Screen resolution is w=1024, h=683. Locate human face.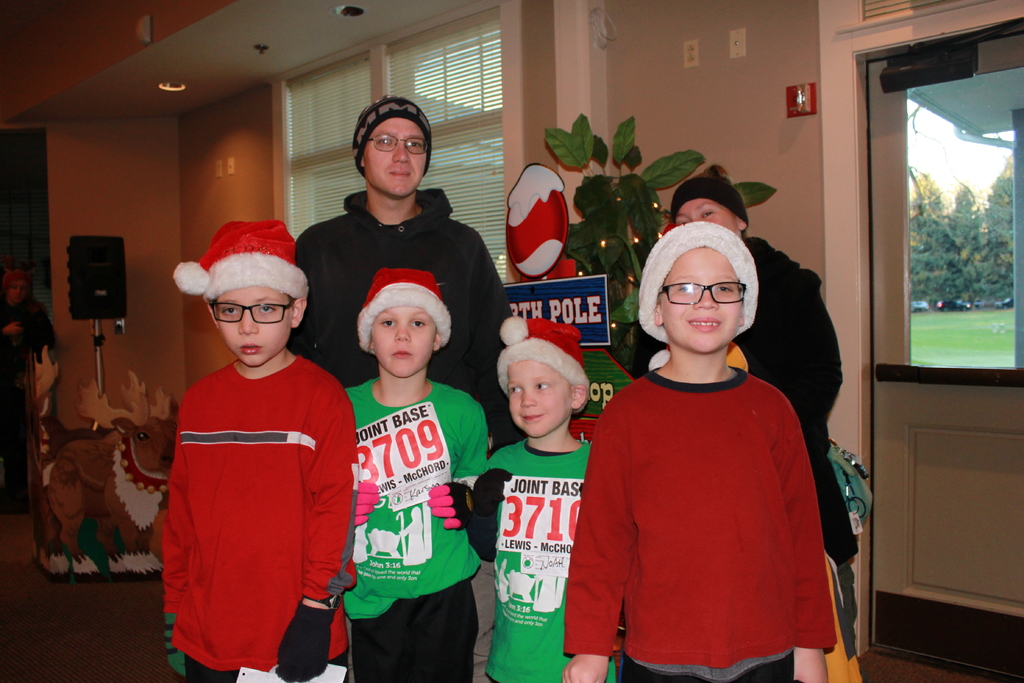
l=216, t=286, r=293, b=368.
